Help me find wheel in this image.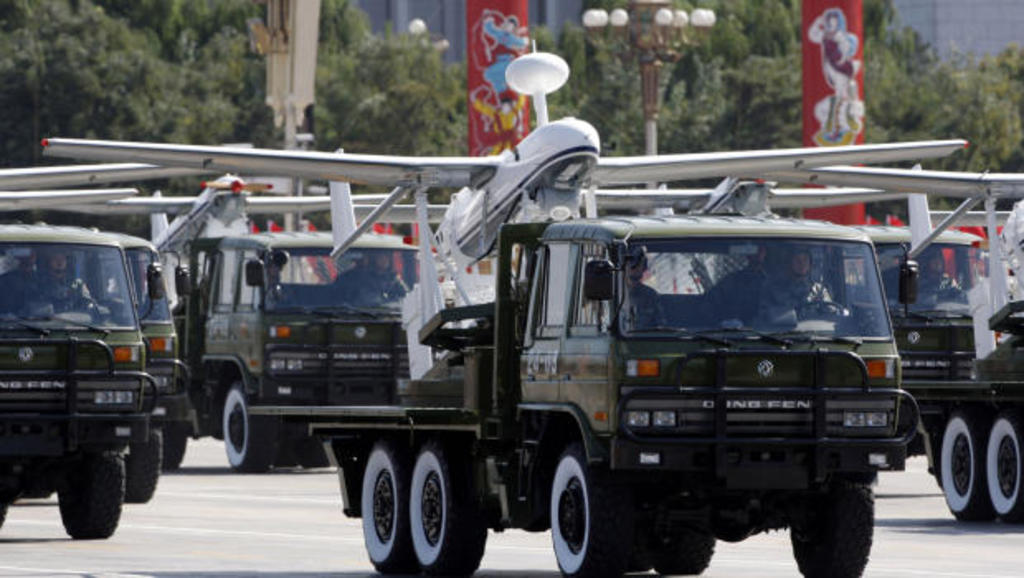
Found it: 649/515/710/565.
